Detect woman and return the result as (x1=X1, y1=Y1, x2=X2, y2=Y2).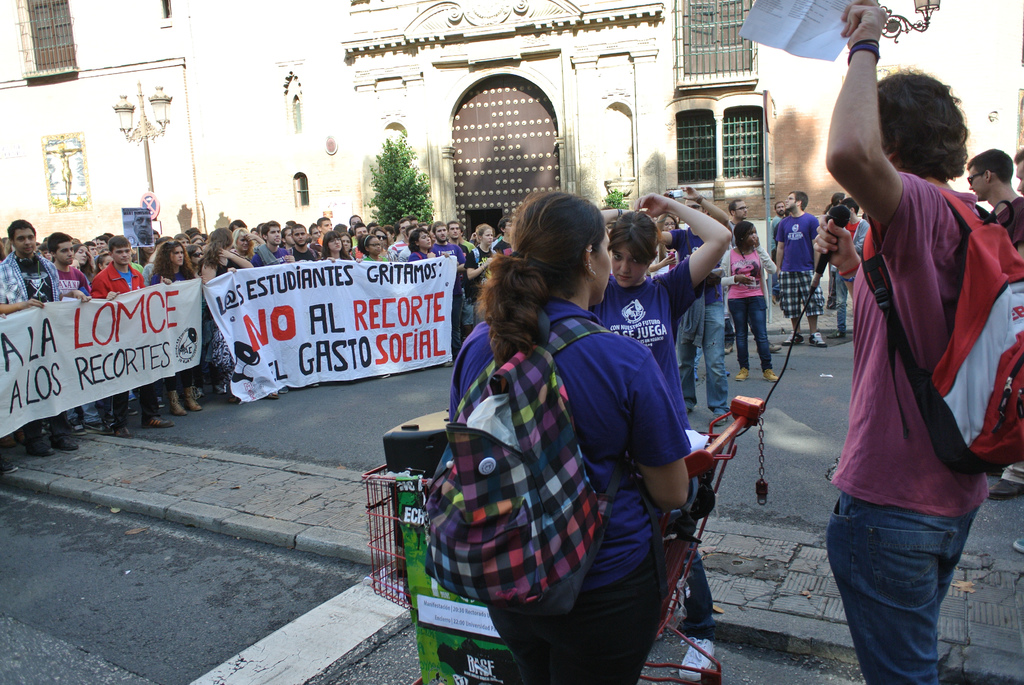
(x1=312, y1=230, x2=356, y2=268).
